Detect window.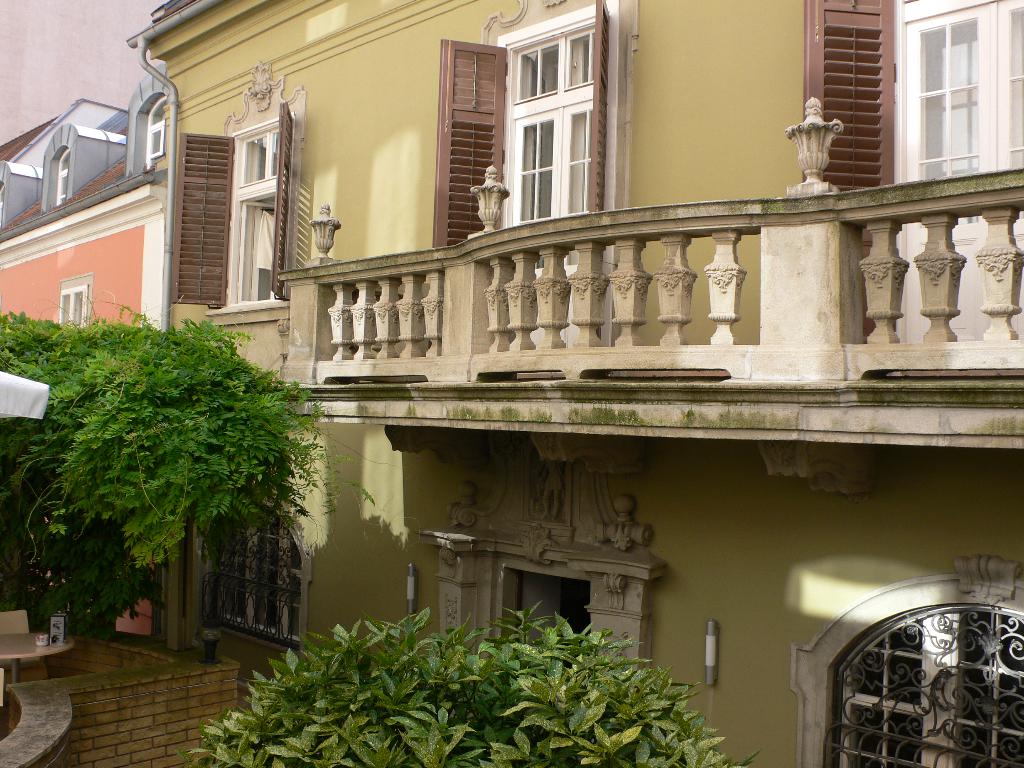
Detected at box=[824, 606, 1023, 767].
